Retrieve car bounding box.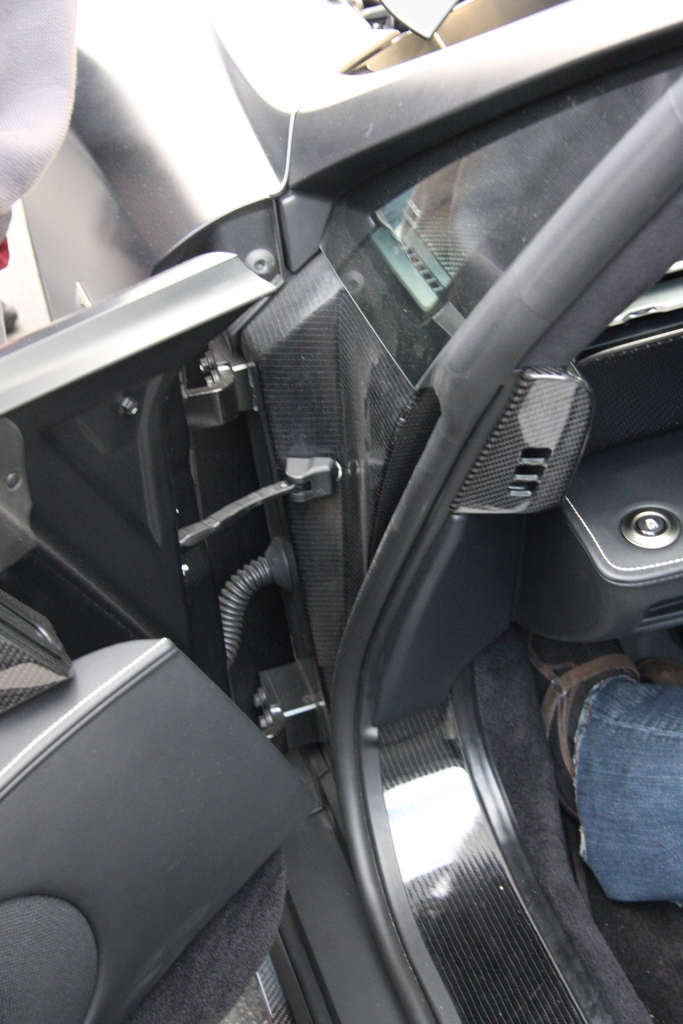
Bounding box: x1=0 y1=0 x2=682 y2=1023.
